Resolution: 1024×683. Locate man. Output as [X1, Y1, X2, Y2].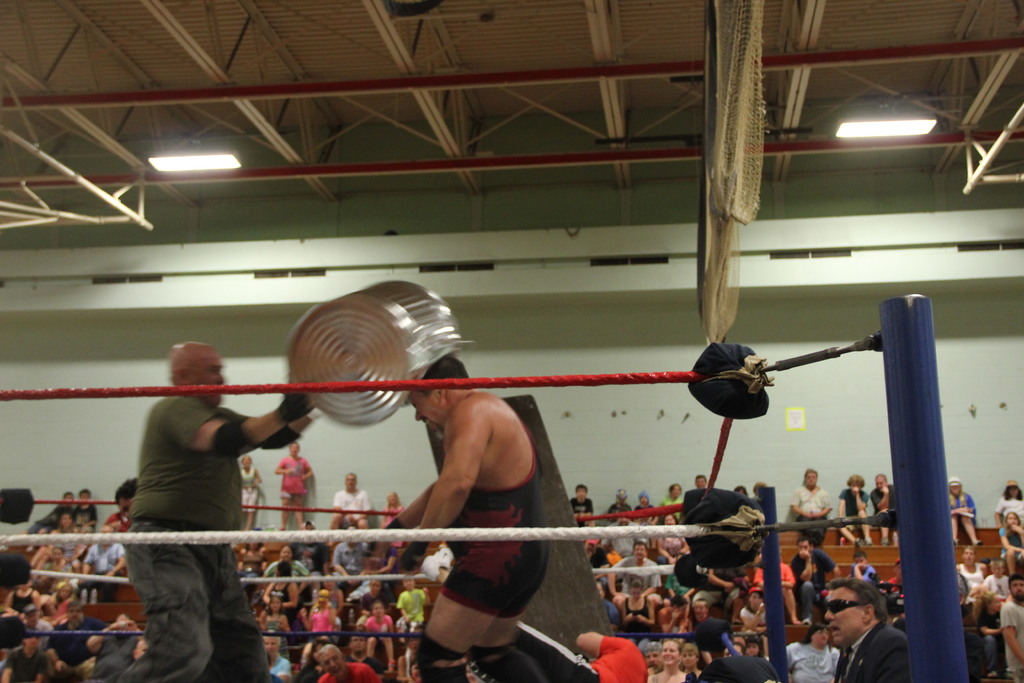
[316, 643, 381, 682].
